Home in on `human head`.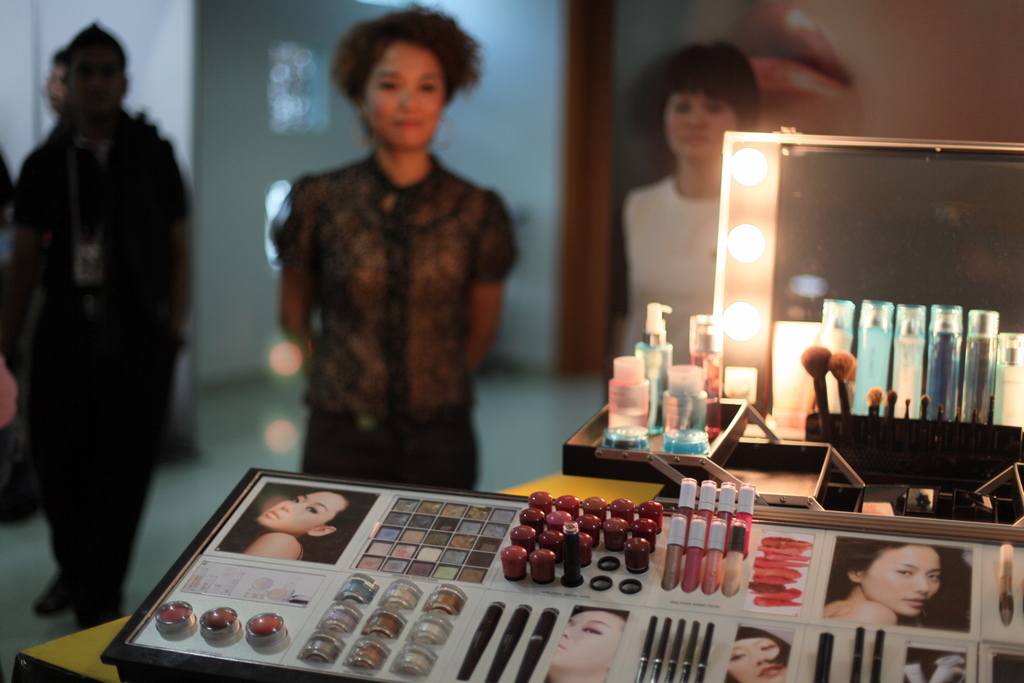
Homed in at select_region(842, 540, 945, 615).
